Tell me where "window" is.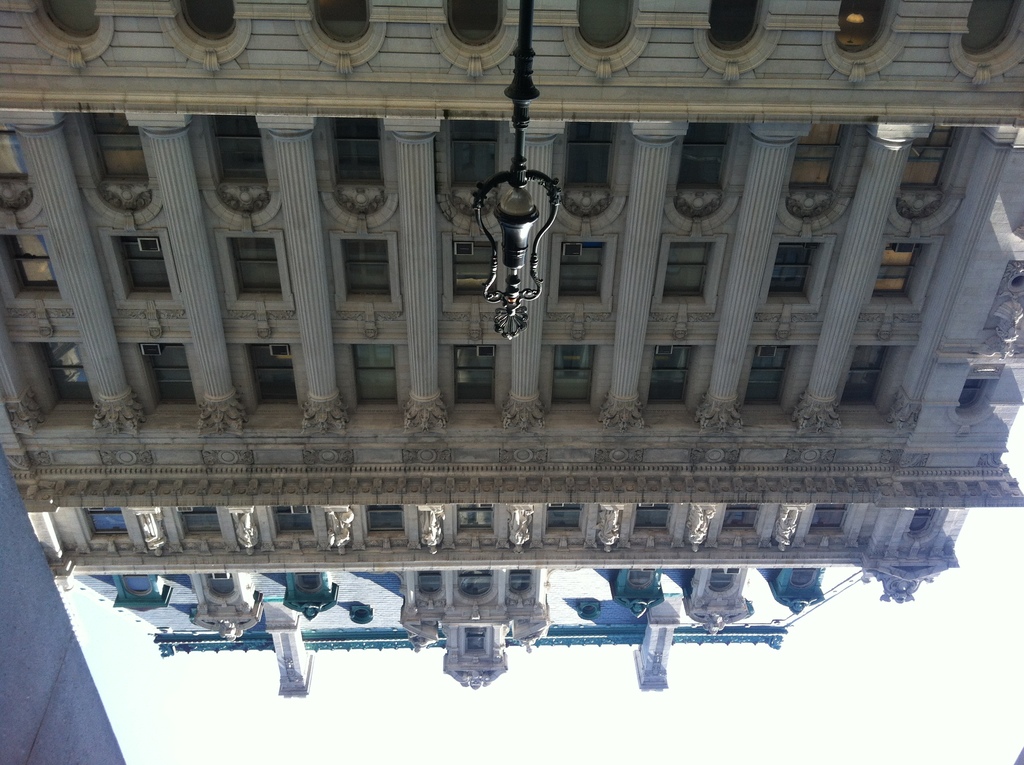
"window" is at (left=753, top=340, right=790, bottom=399).
